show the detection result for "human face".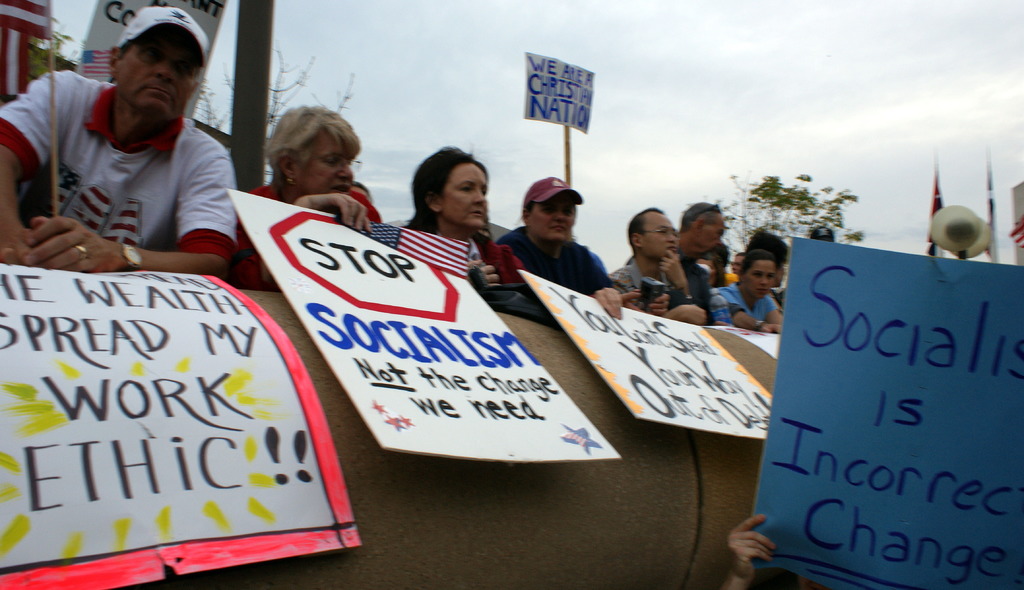
(698,263,715,279).
